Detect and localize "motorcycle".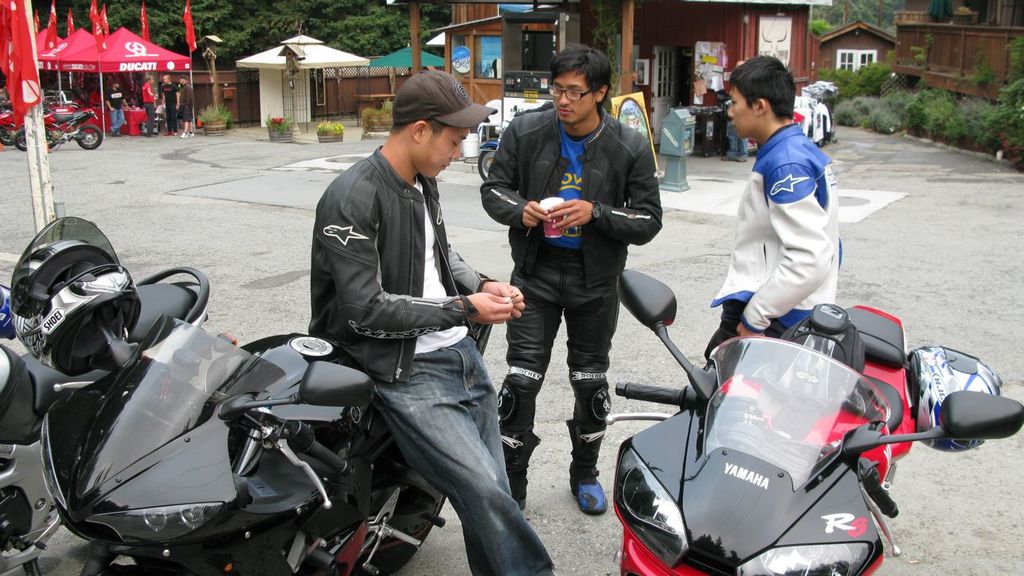
Localized at [479,106,517,185].
